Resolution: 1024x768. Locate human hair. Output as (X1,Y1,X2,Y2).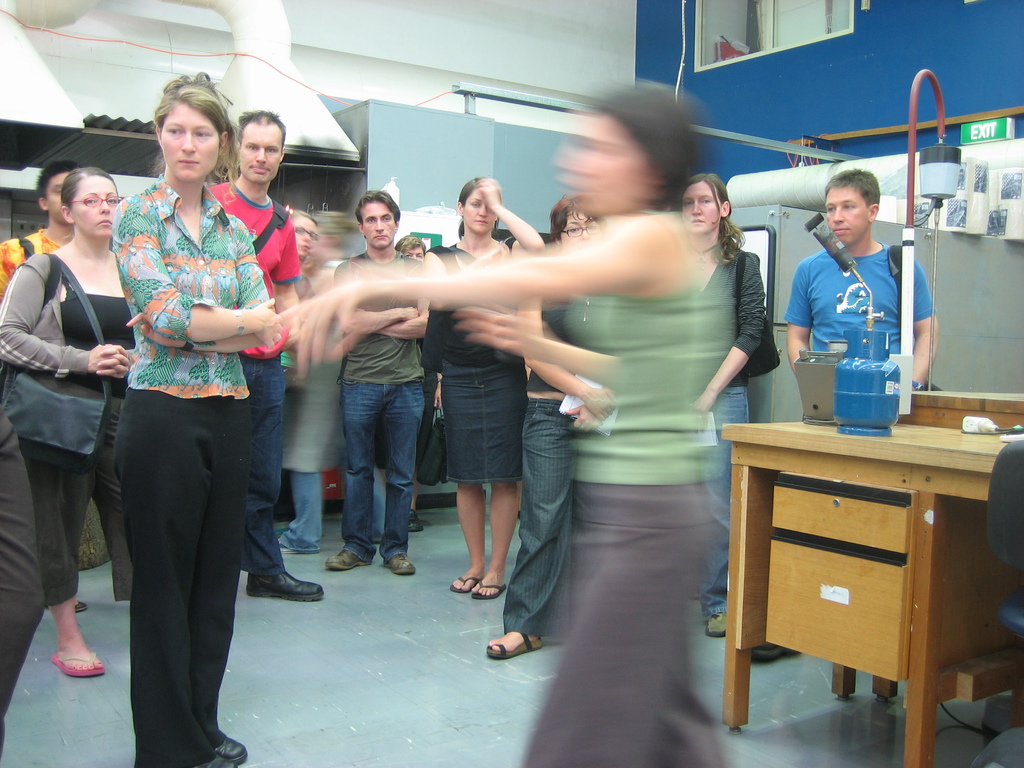
(157,68,239,177).
